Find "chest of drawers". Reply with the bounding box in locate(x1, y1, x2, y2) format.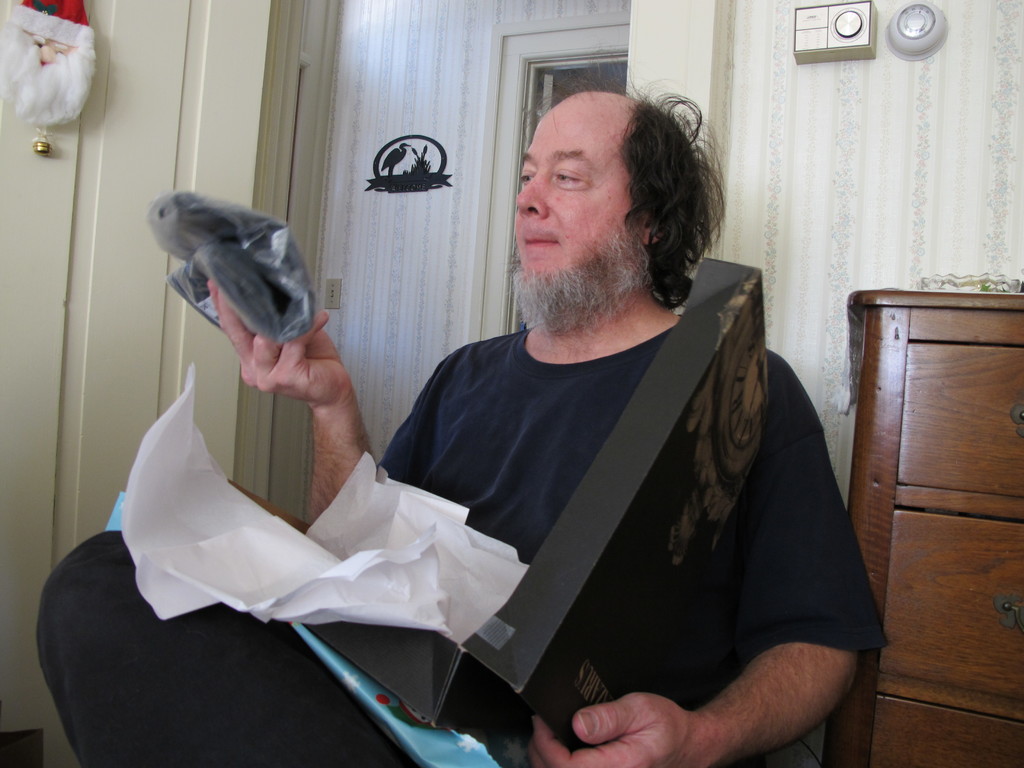
locate(867, 343, 1023, 767).
